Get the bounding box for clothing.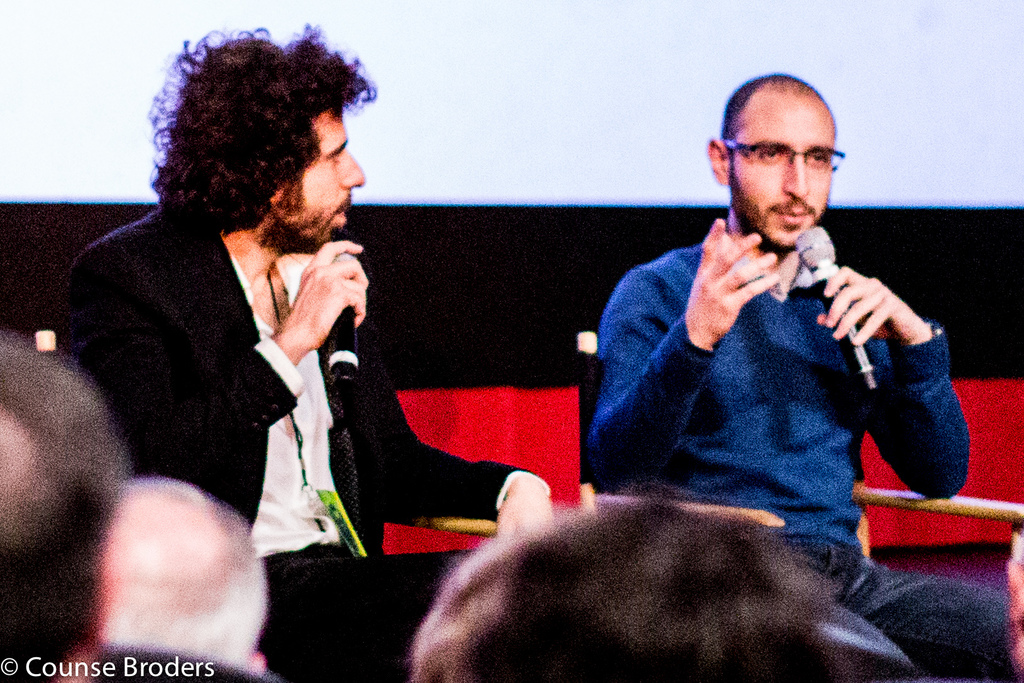
BBox(584, 236, 1020, 682).
